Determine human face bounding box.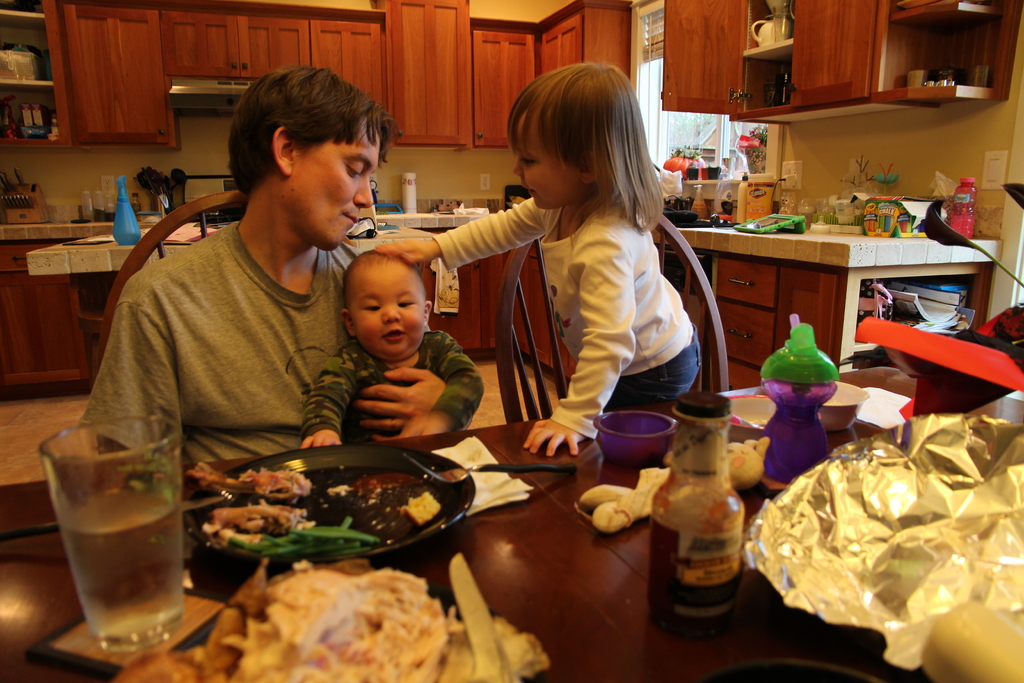
Determined: bbox(511, 111, 579, 210).
